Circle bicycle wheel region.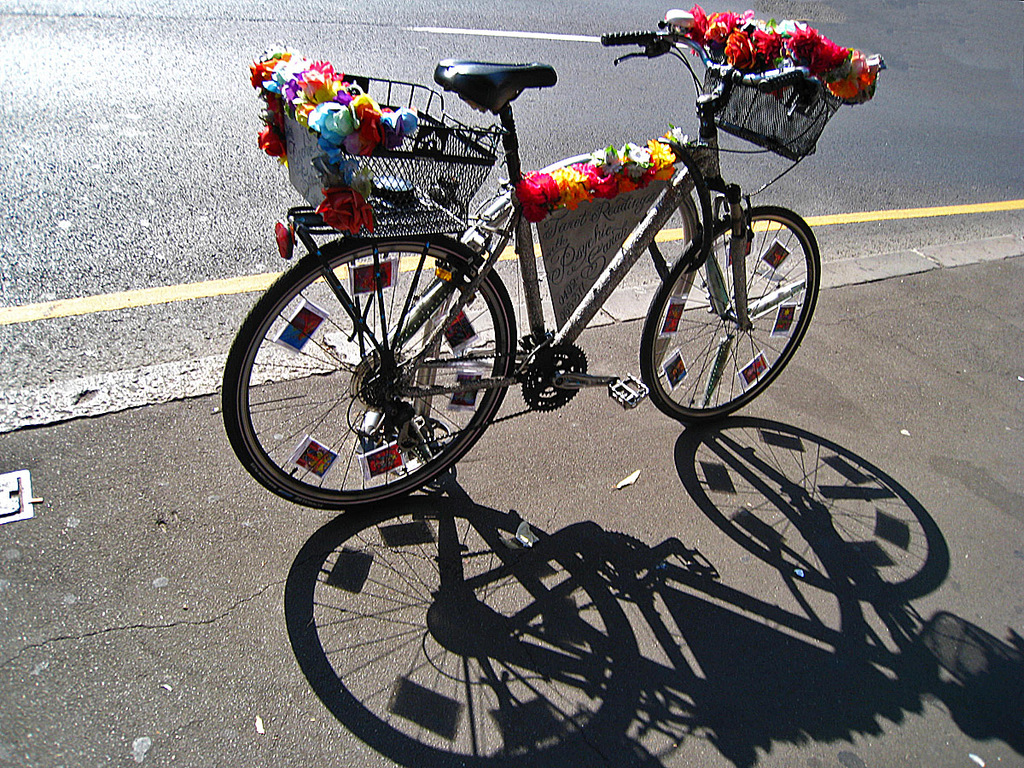
Region: <box>642,209,824,429</box>.
